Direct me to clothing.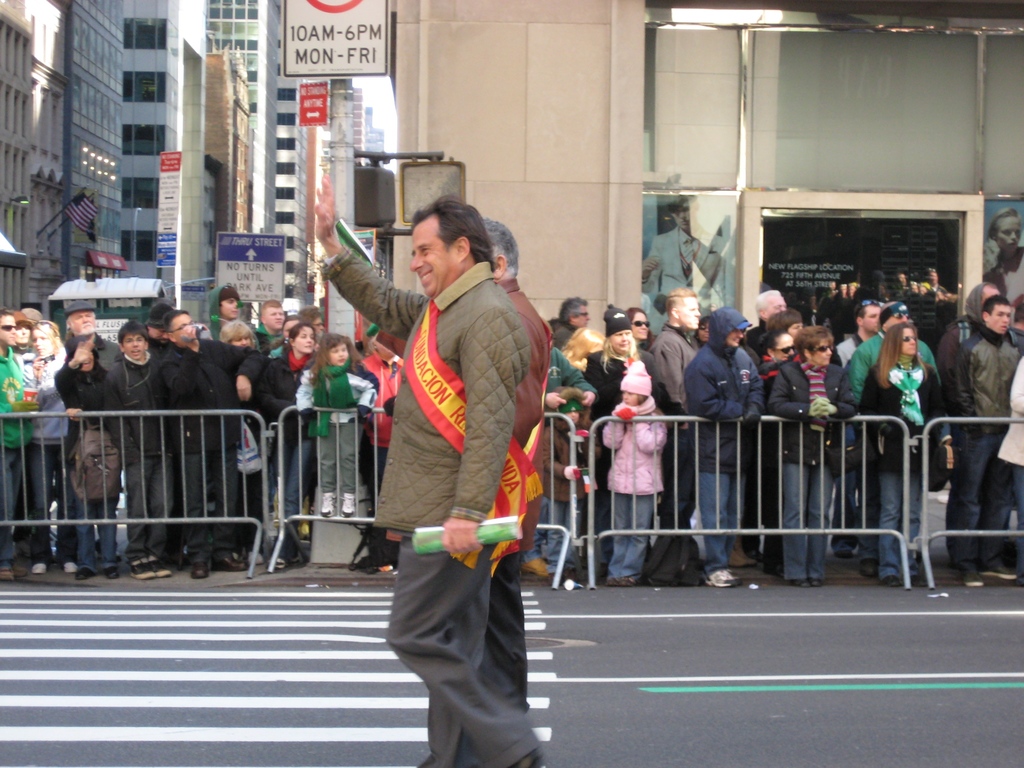
Direction: <box>981,241,1023,299</box>.
